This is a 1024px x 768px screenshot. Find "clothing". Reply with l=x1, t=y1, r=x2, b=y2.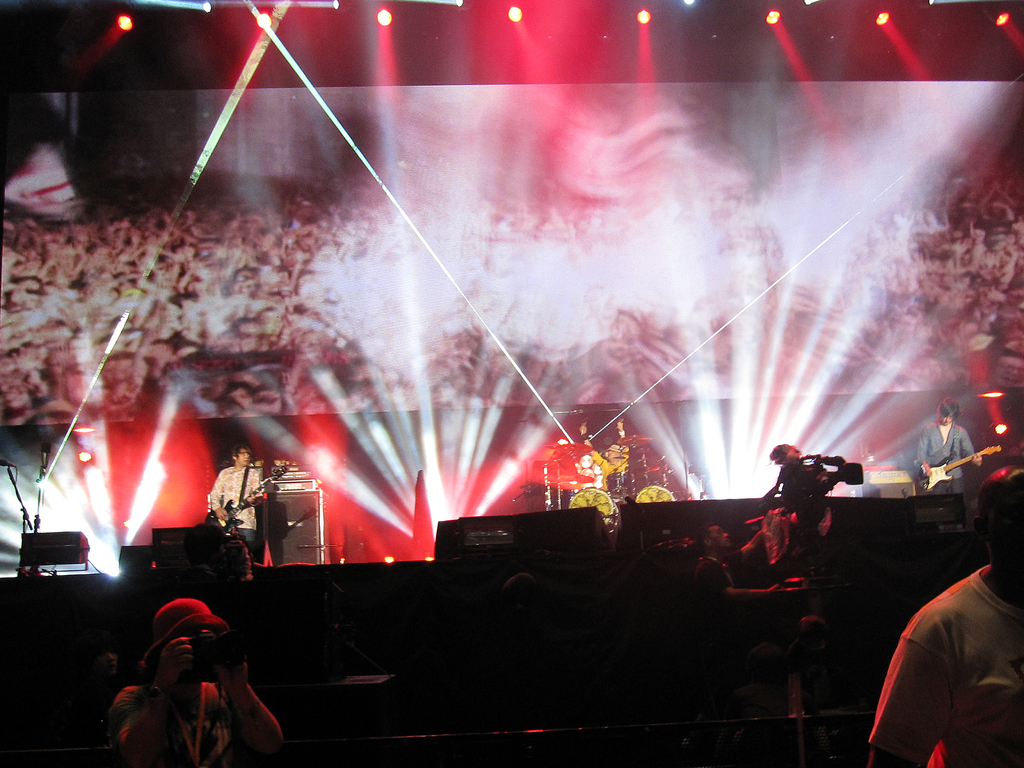
l=108, t=682, r=250, b=767.
